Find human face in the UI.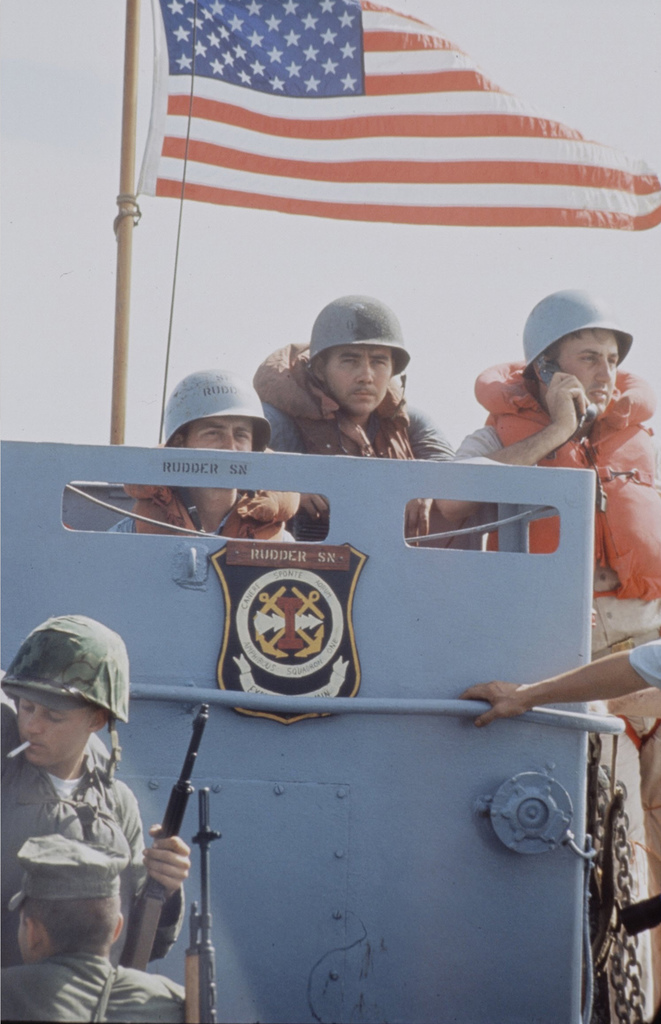
UI element at box=[323, 347, 394, 413].
